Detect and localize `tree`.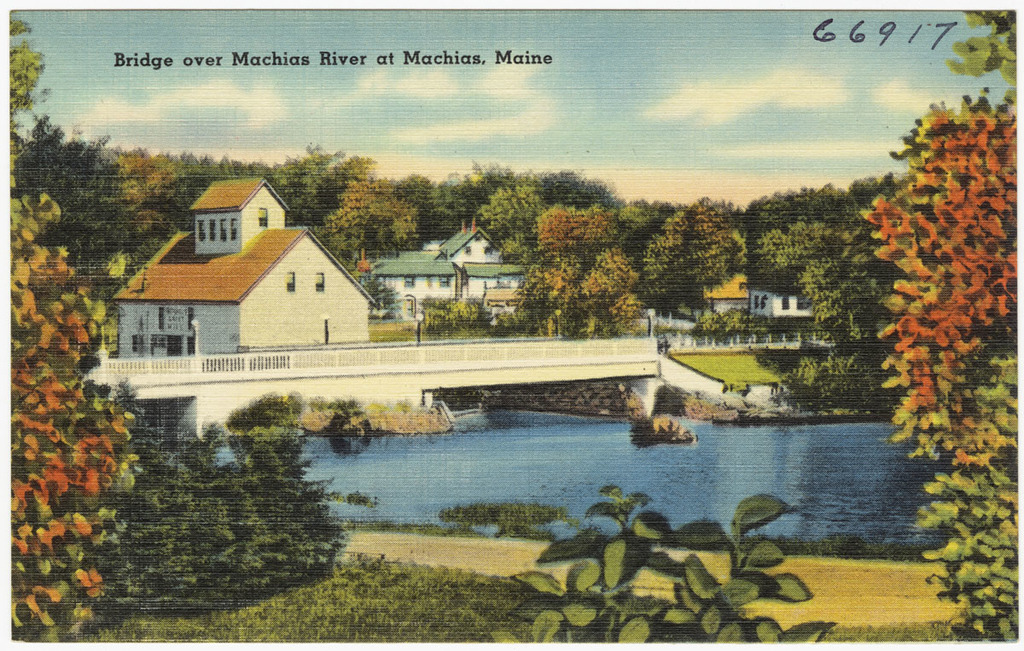
Localized at 121:156:180:226.
